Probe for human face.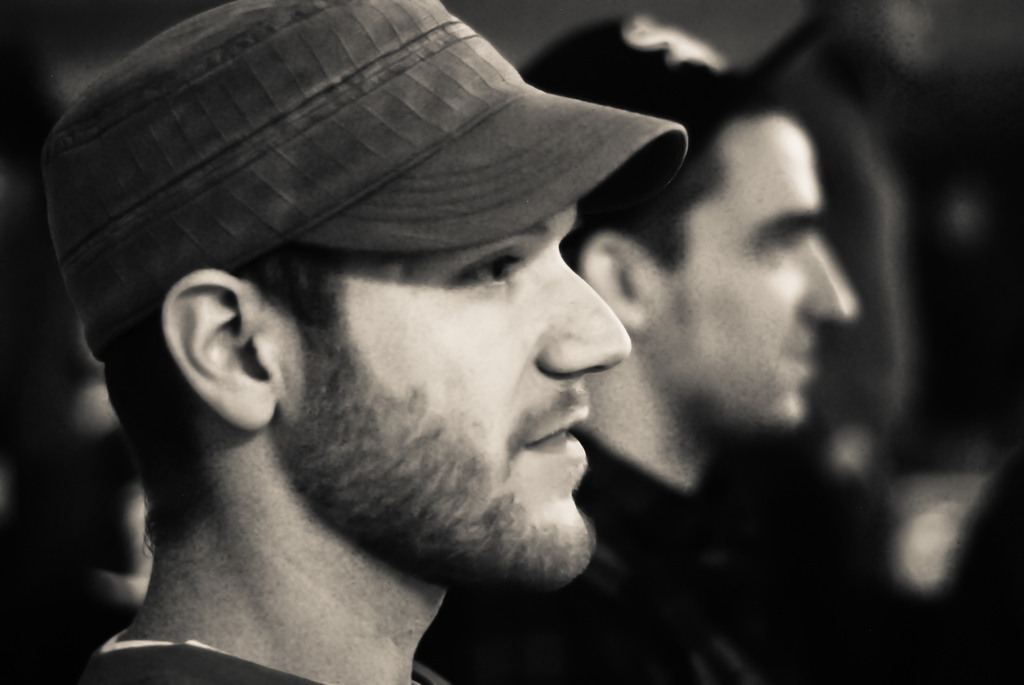
Probe result: [272, 191, 630, 592].
